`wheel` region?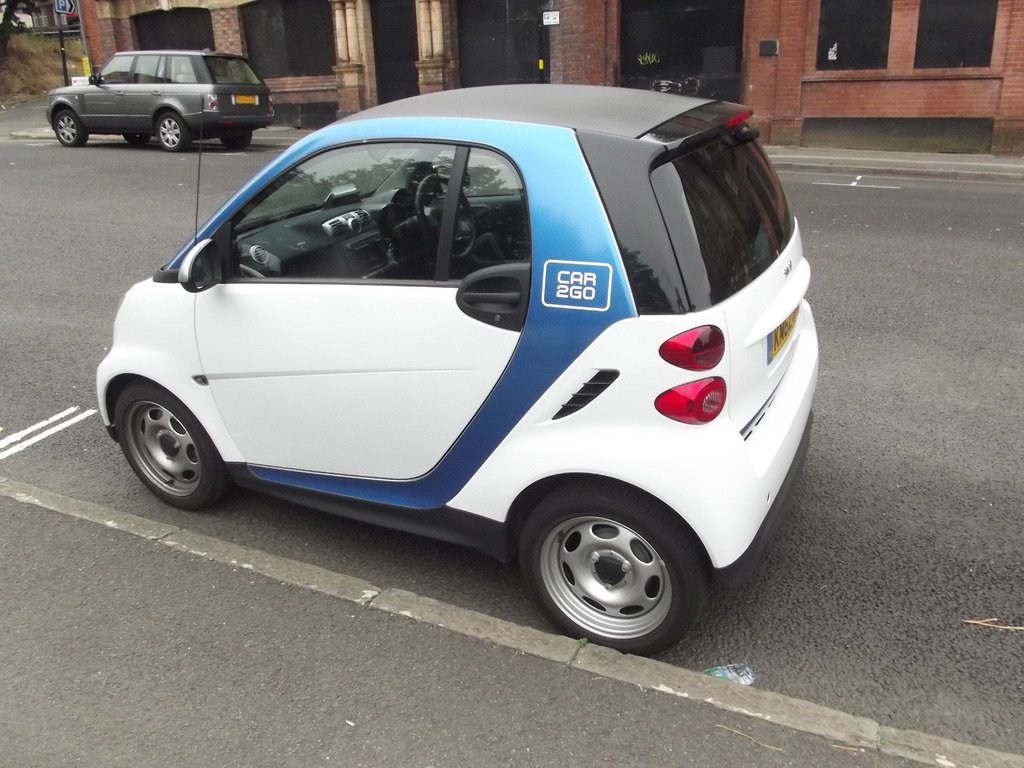
bbox=[105, 369, 221, 527]
